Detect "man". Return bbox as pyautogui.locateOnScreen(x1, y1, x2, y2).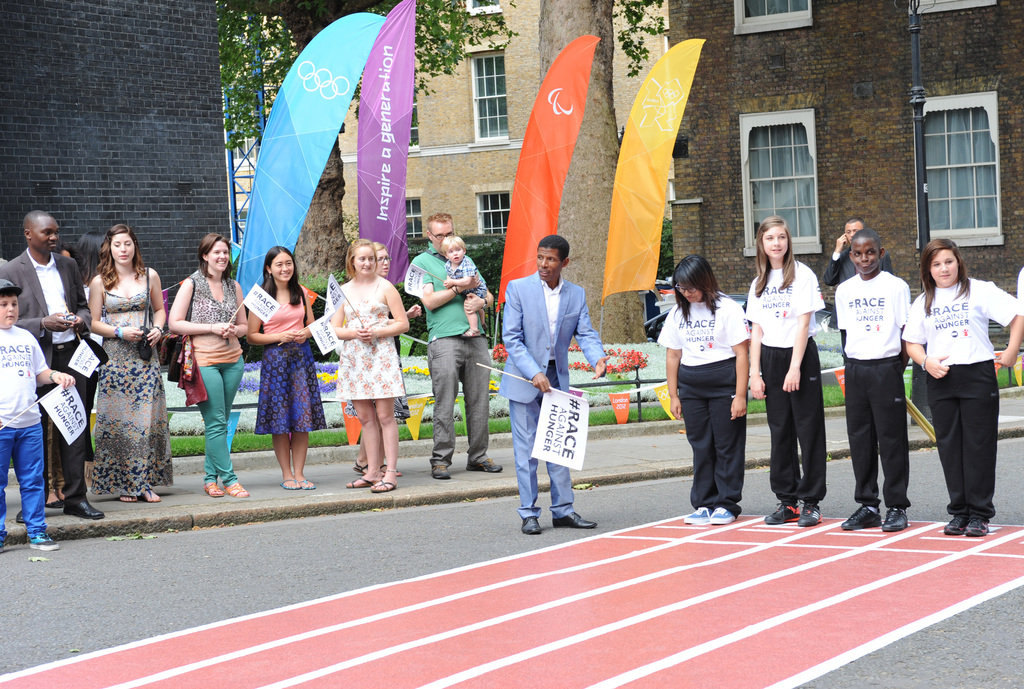
pyautogui.locateOnScreen(410, 212, 507, 481).
